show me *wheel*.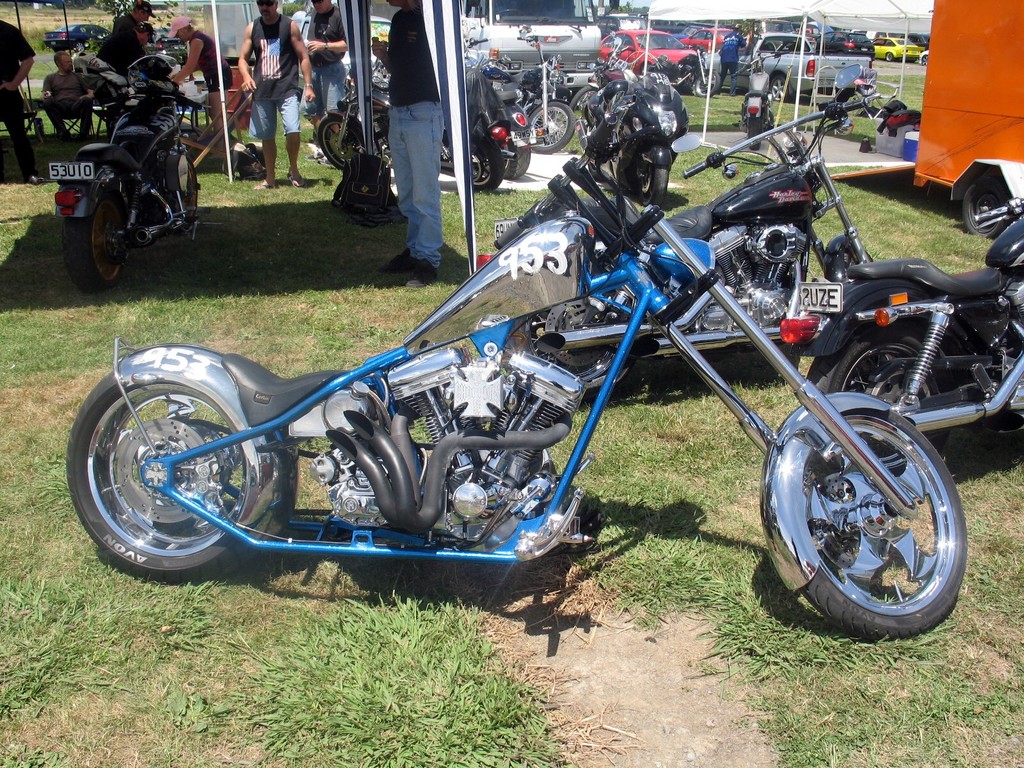
*wheel* is here: (499,137,531,178).
